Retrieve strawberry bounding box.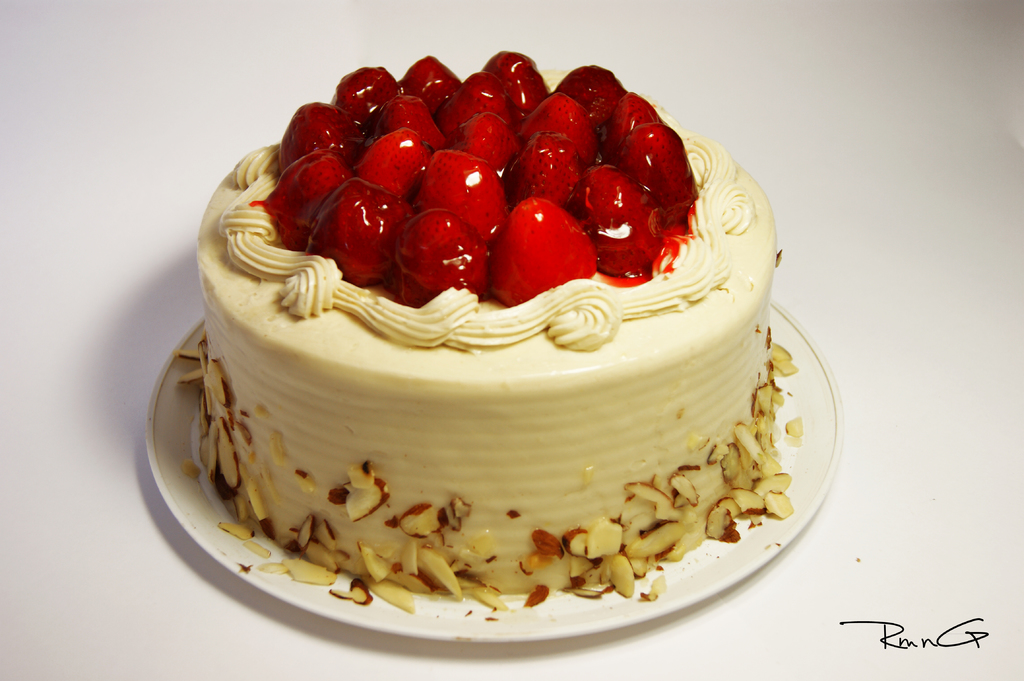
Bounding box: x1=358 y1=130 x2=425 y2=195.
